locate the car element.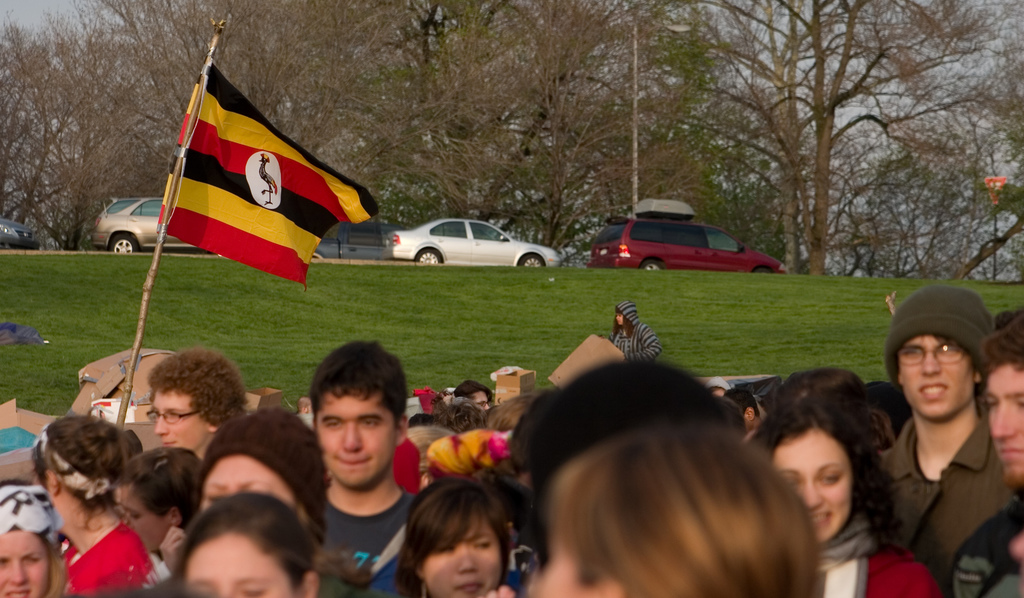
Element bbox: {"x1": 93, "y1": 193, "x2": 198, "y2": 251}.
